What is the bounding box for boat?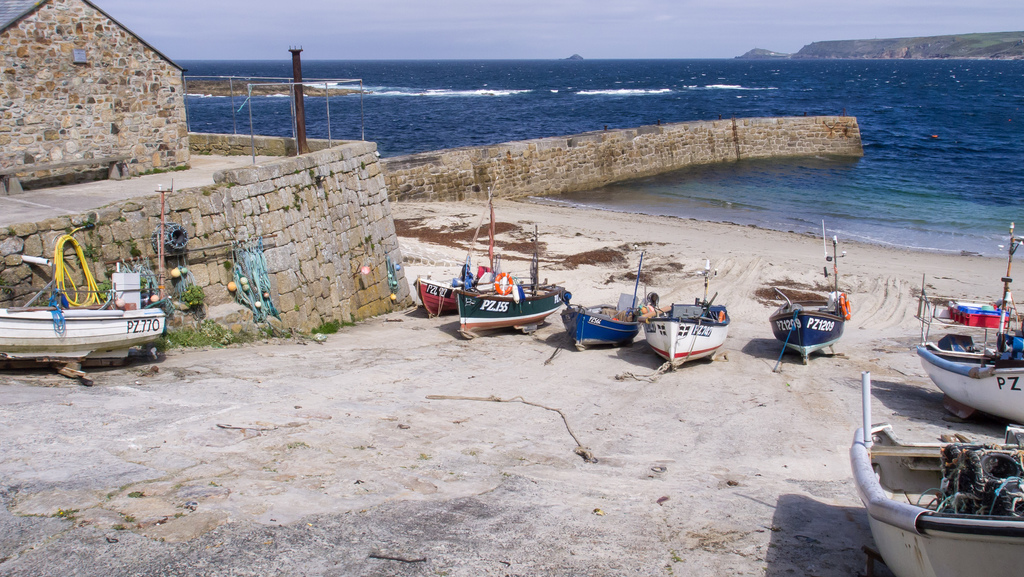
crop(409, 191, 502, 313).
